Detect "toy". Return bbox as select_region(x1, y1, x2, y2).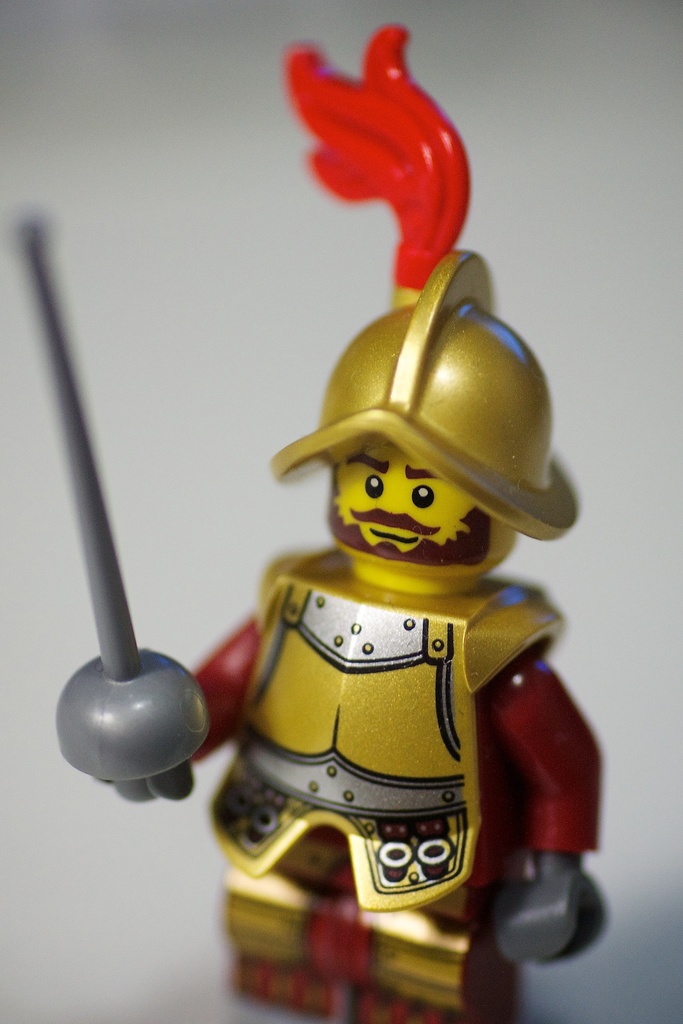
select_region(34, 0, 667, 1023).
